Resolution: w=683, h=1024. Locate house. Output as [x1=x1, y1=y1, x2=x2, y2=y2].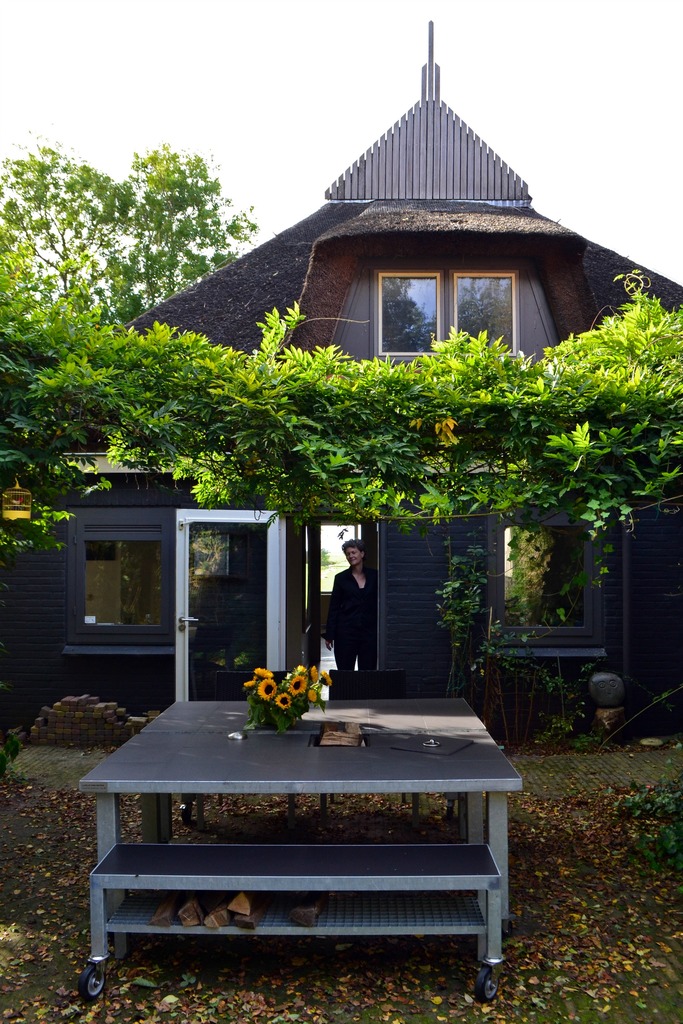
[x1=0, y1=22, x2=682, y2=718].
